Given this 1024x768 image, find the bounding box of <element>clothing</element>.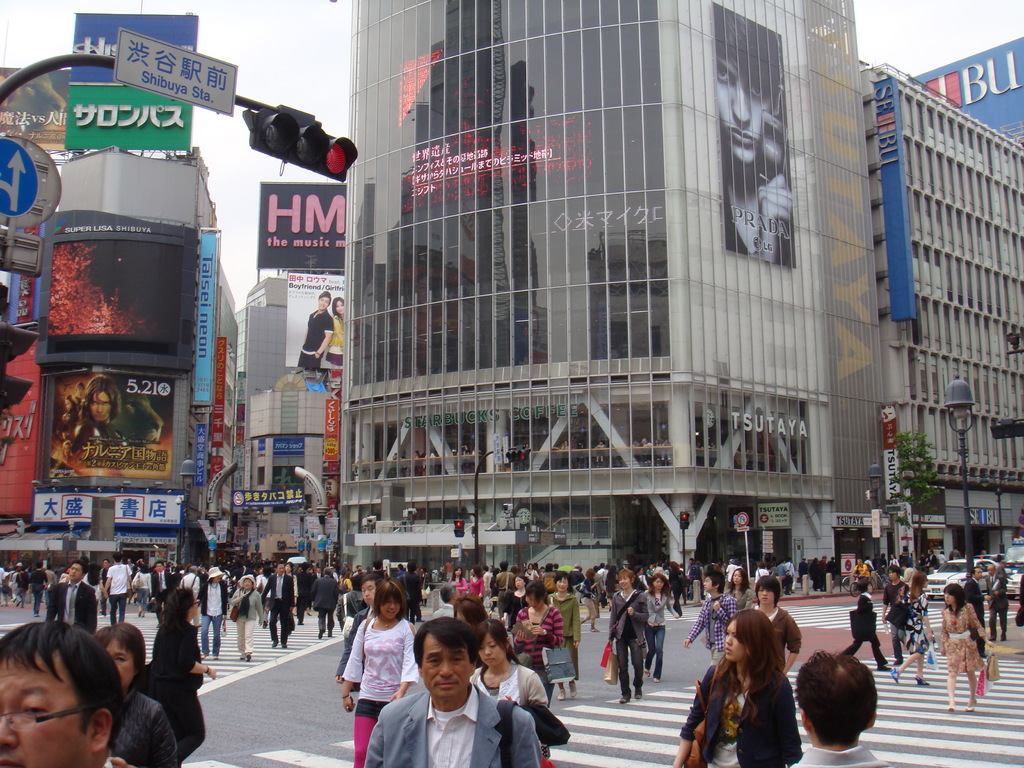
bbox=[504, 588, 529, 633].
